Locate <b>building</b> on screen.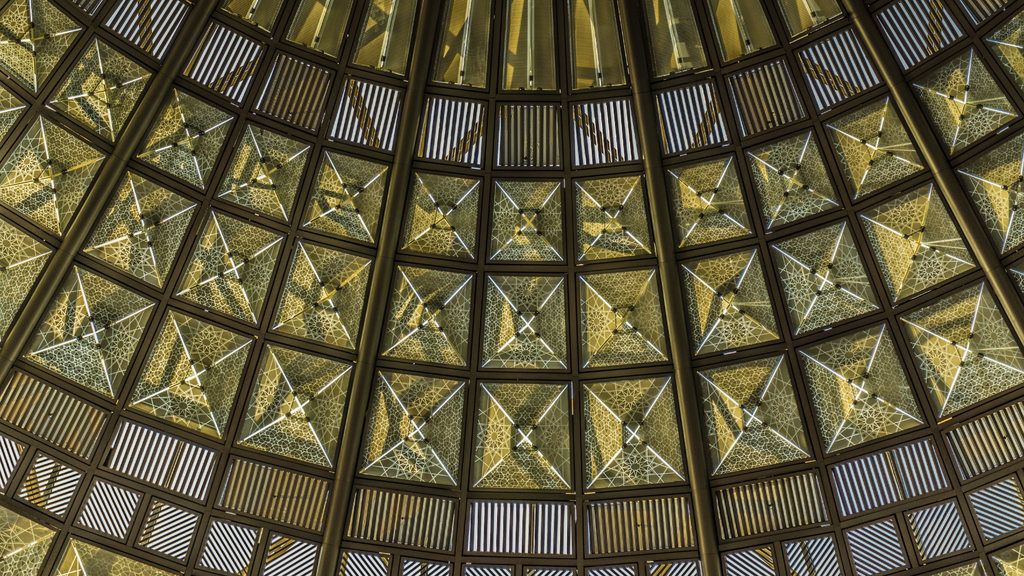
On screen at 0, 0, 1023, 575.
